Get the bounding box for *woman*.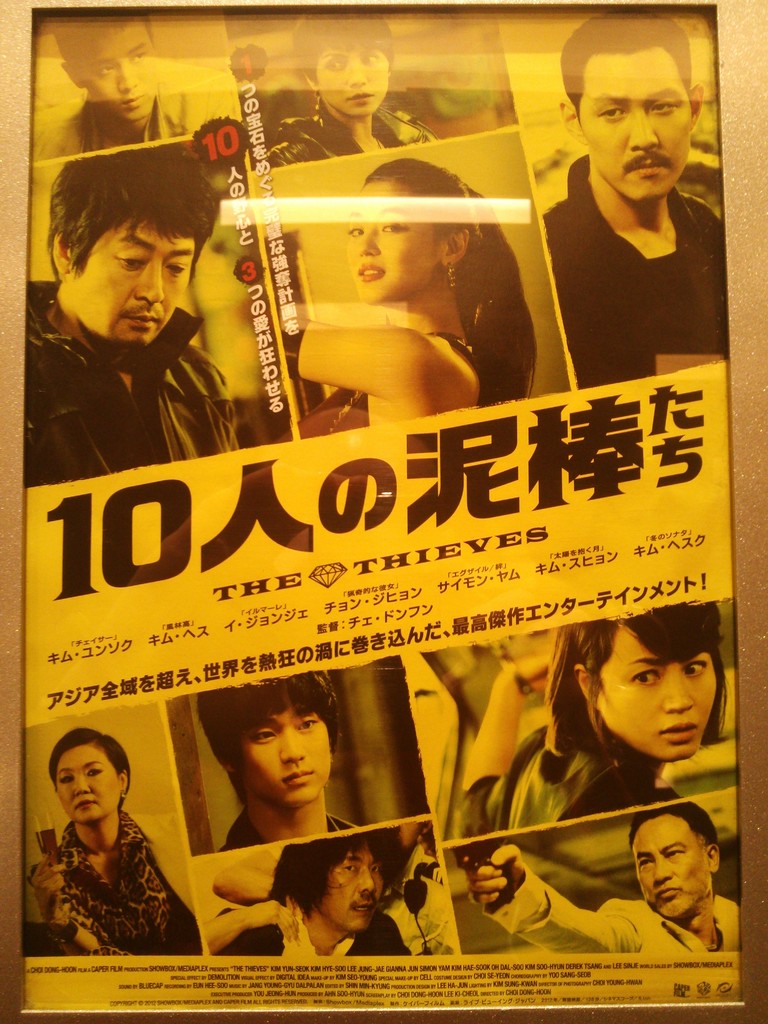
box(269, 8, 440, 180).
